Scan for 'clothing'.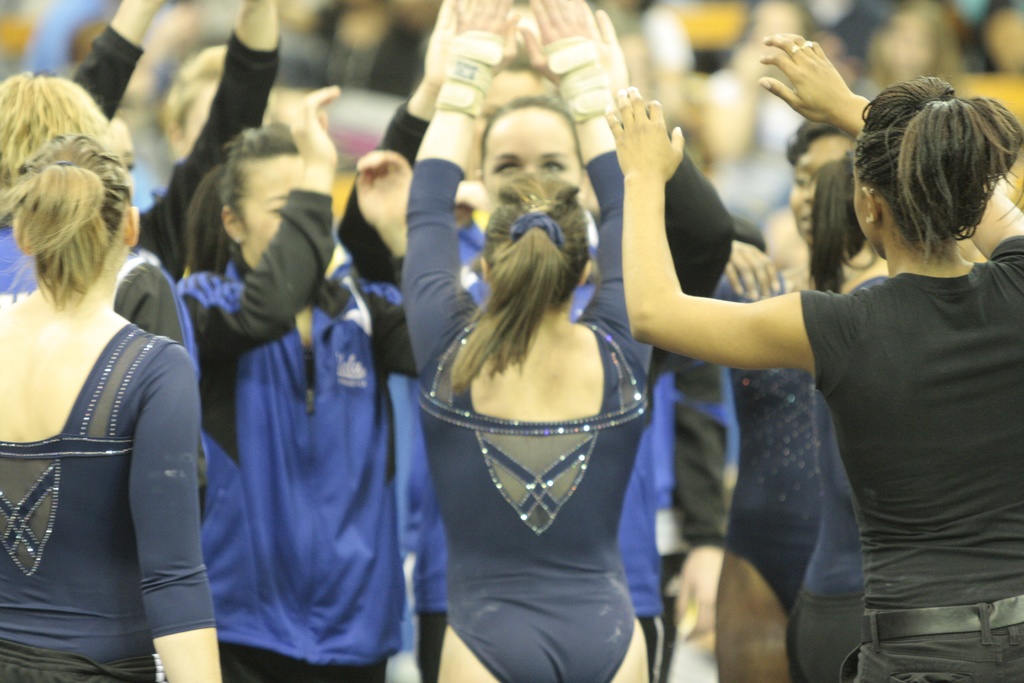
Scan result: l=173, t=267, r=375, b=682.
